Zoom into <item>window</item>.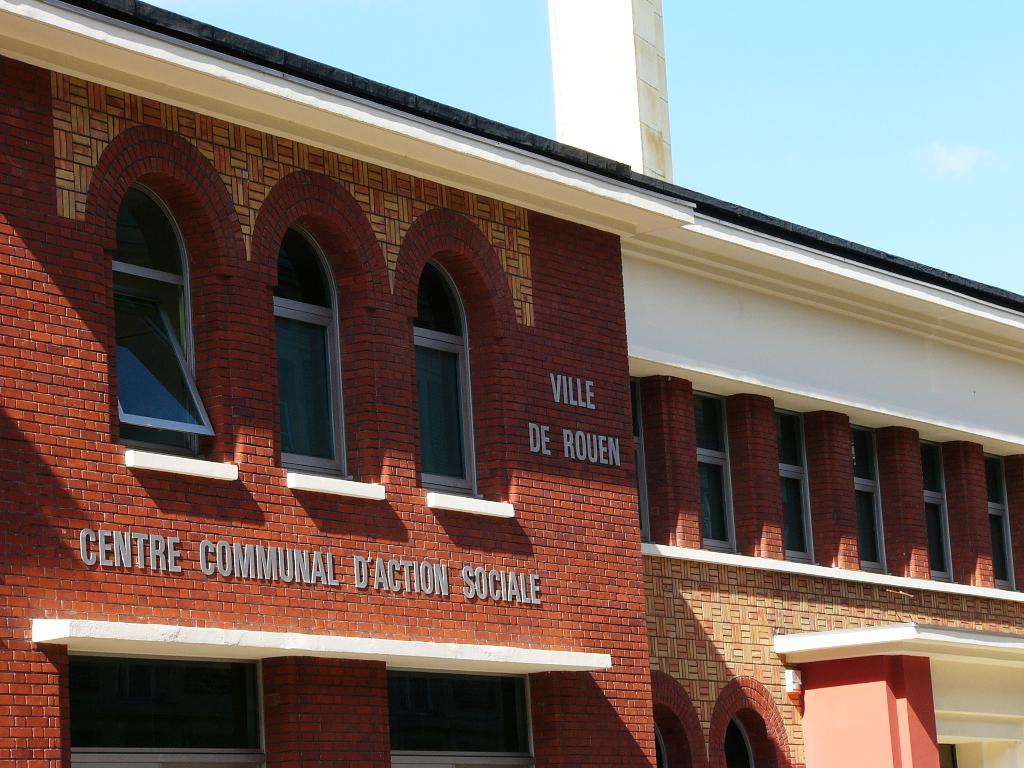
Zoom target: l=986, t=448, r=1017, b=590.
